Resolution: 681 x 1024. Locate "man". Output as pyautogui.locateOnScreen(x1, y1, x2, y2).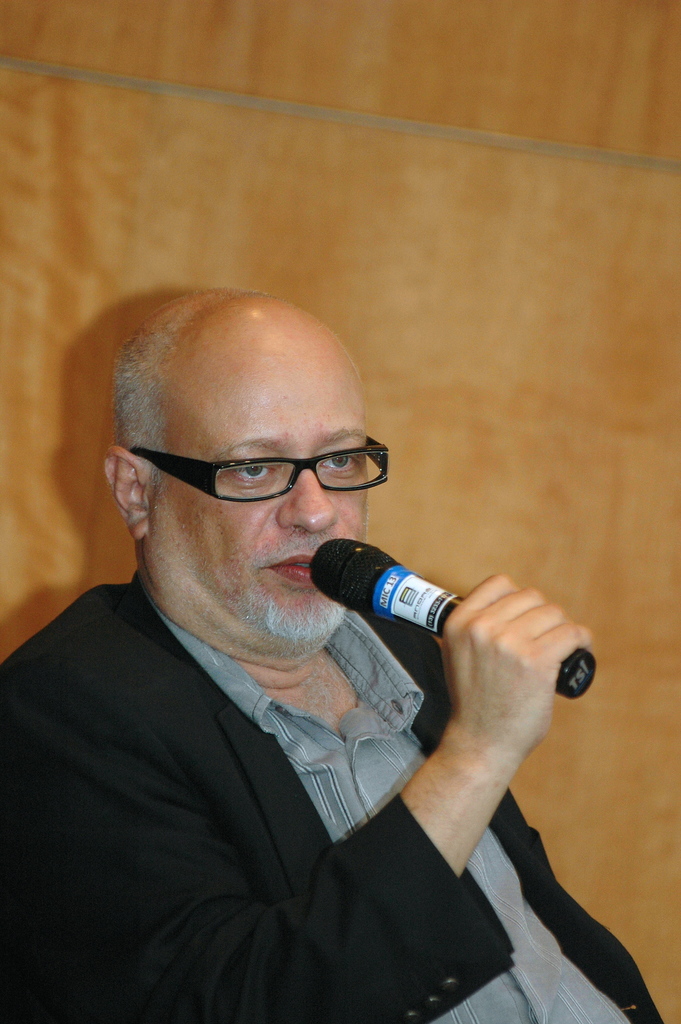
pyautogui.locateOnScreen(0, 262, 614, 1003).
